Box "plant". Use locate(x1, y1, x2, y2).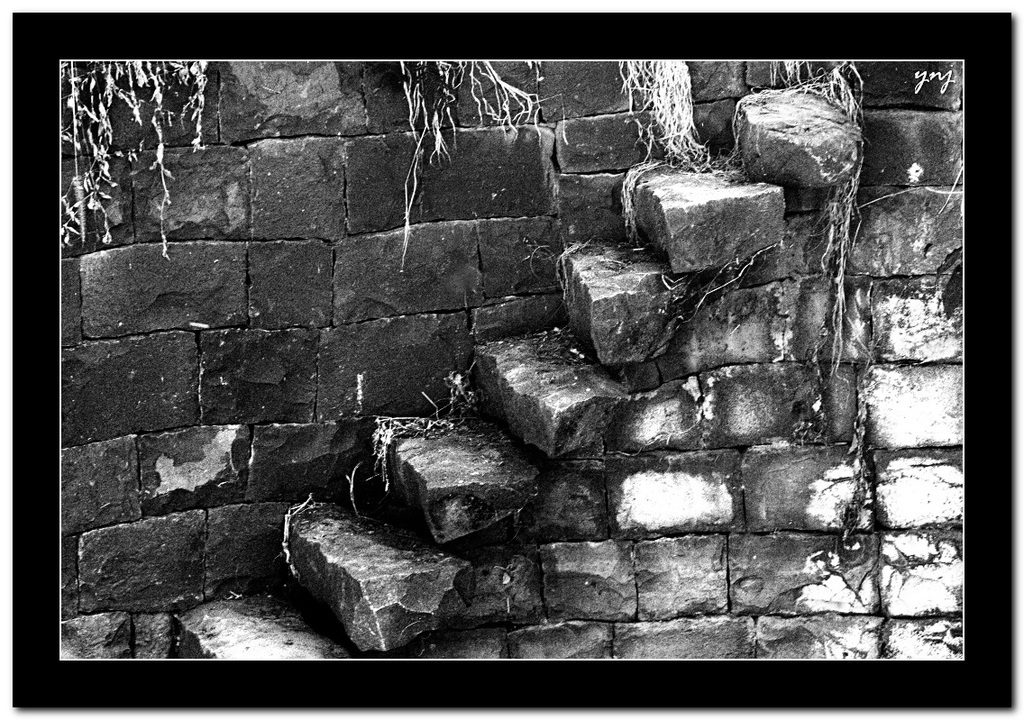
locate(398, 58, 567, 275).
